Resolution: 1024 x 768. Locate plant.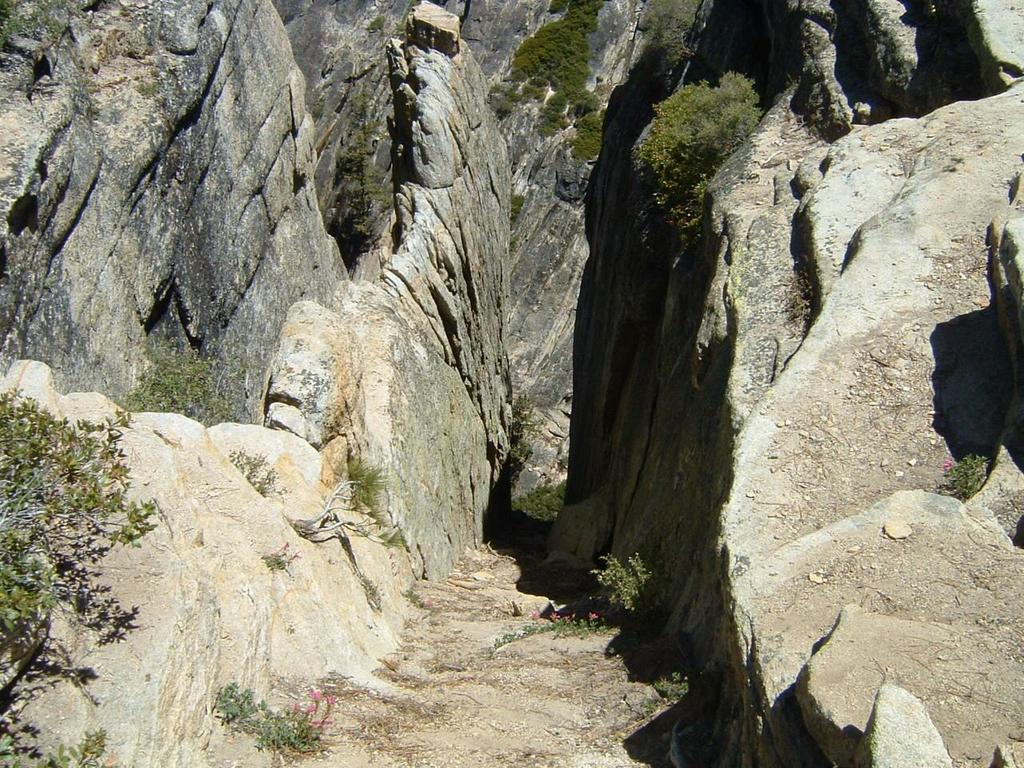
box=[290, 458, 408, 550].
